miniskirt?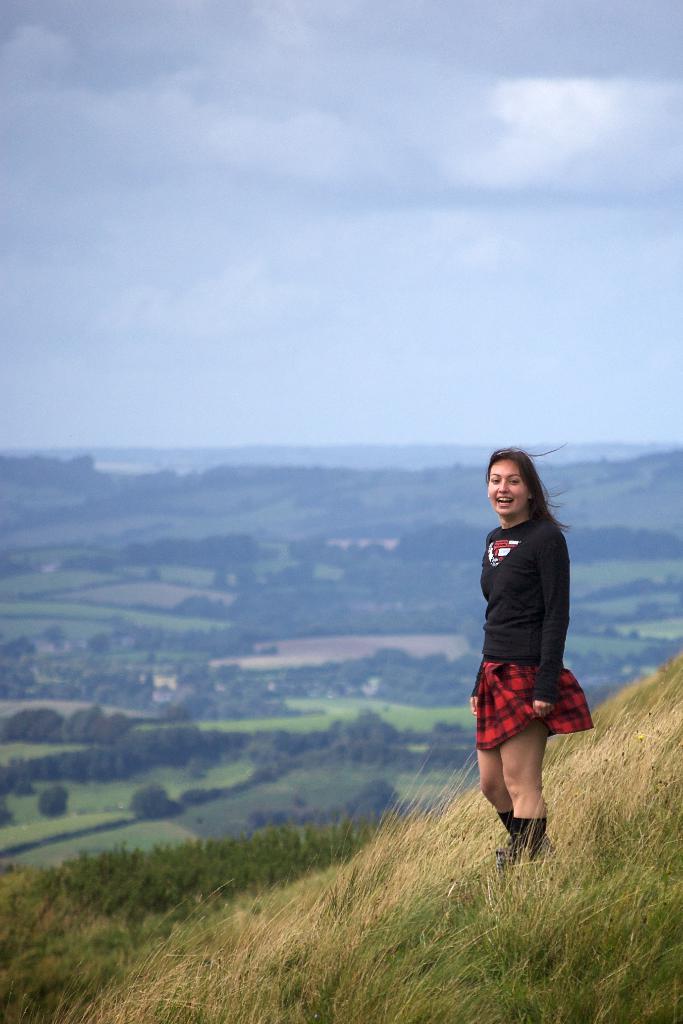
[470, 662, 598, 749]
